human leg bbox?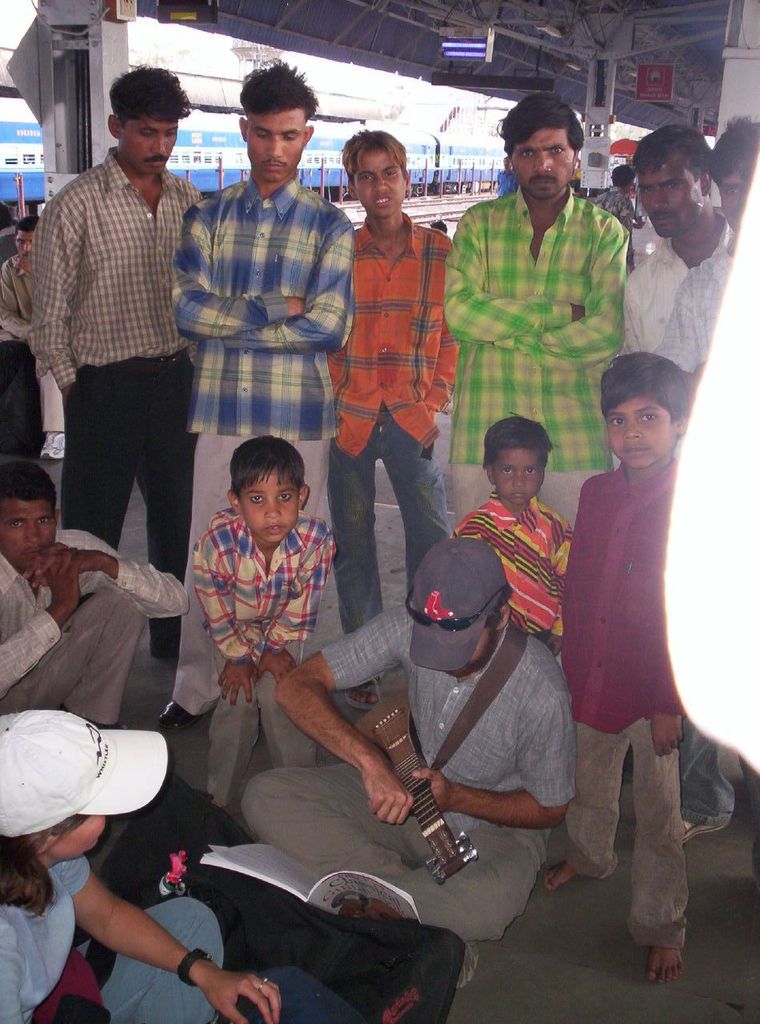
(267, 650, 318, 774)
